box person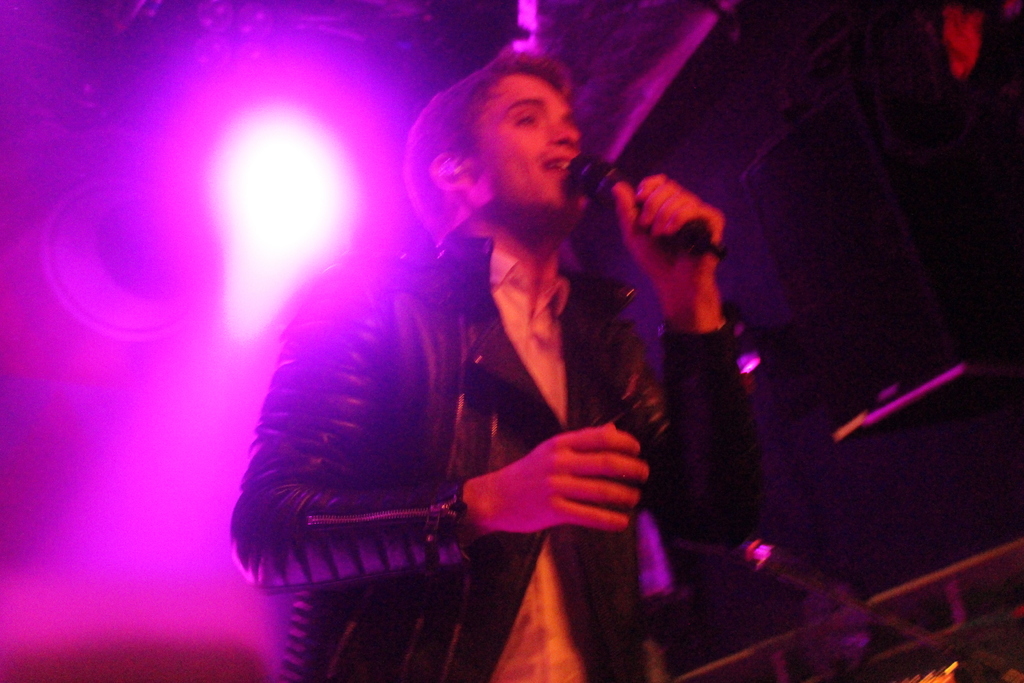
box=[285, 28, 678, 670]
